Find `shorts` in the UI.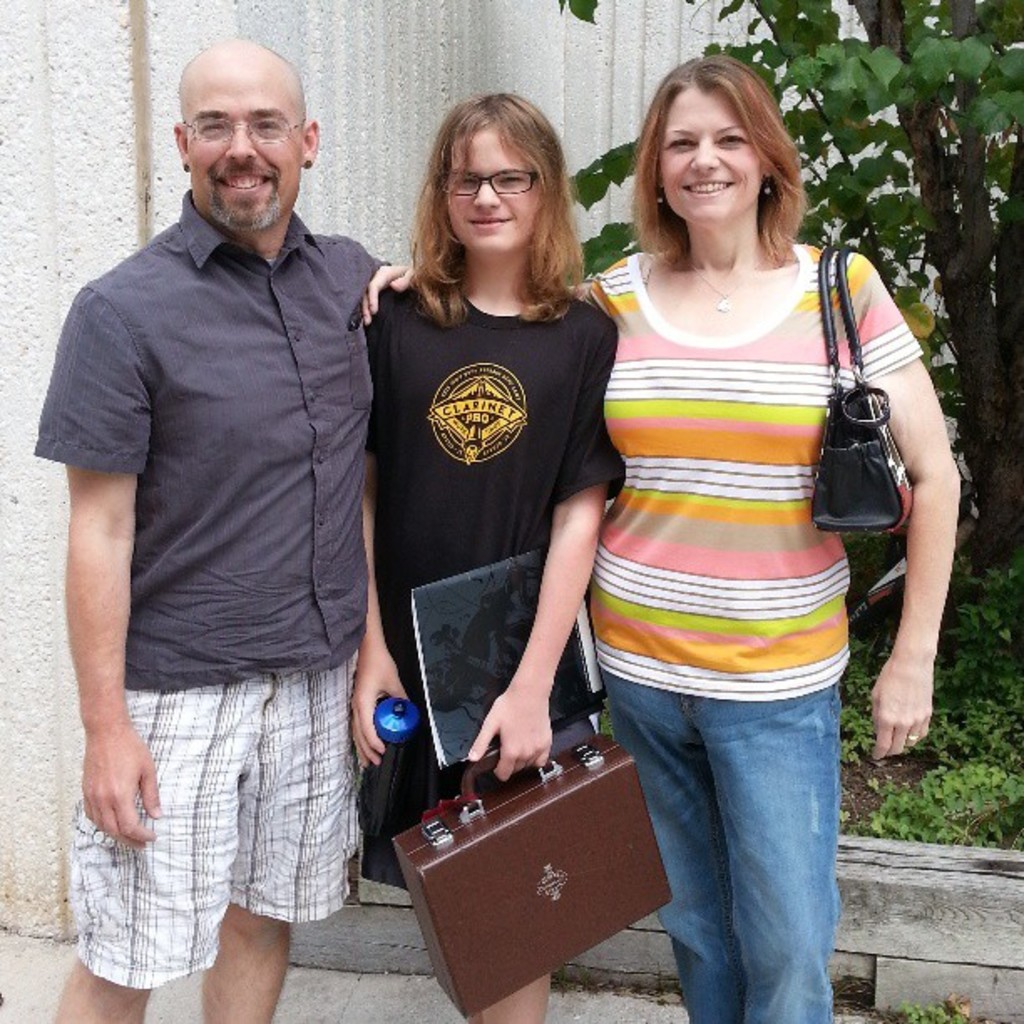
UI element at (74, 694, 365, 944).
